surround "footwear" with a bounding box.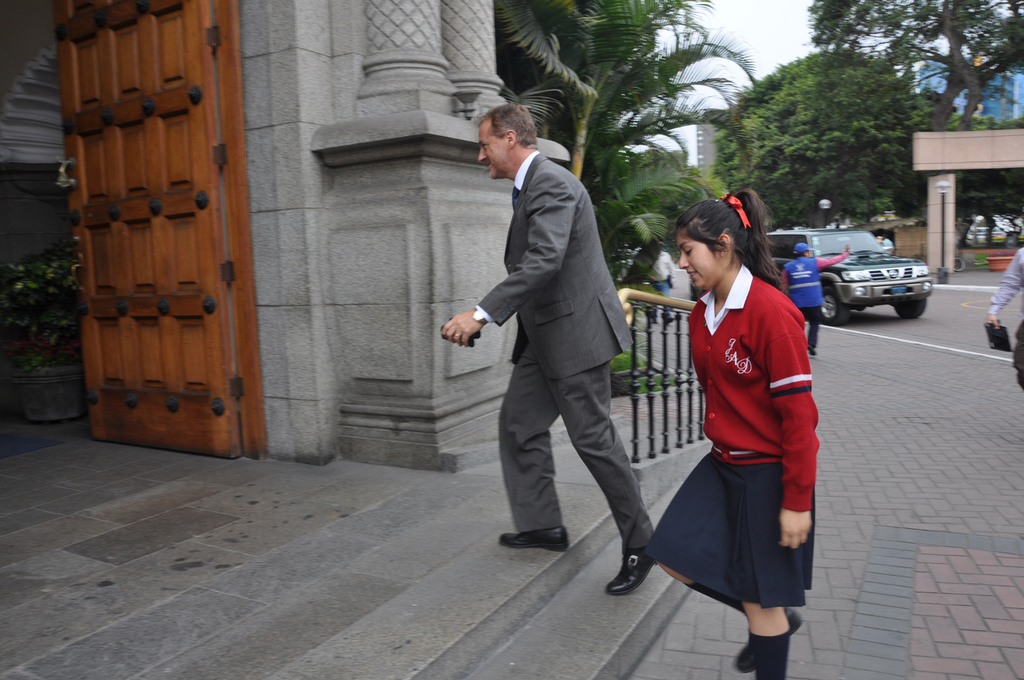
x1=735 y1=603 x2=804 y2=679.
